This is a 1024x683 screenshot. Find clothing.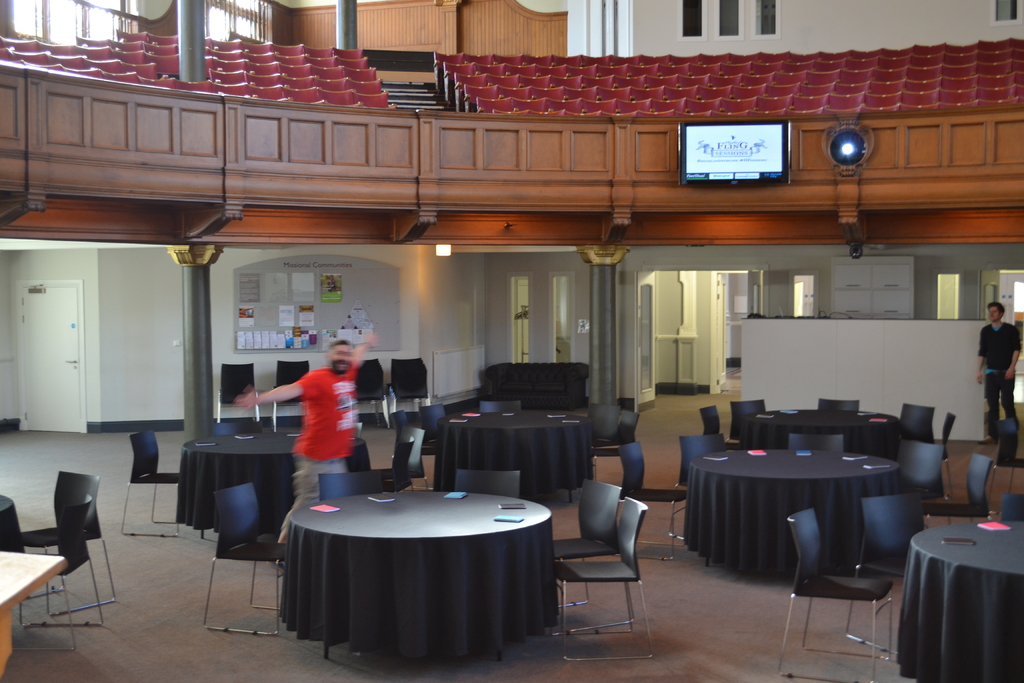
Bounding box: 276:352:366:495.
